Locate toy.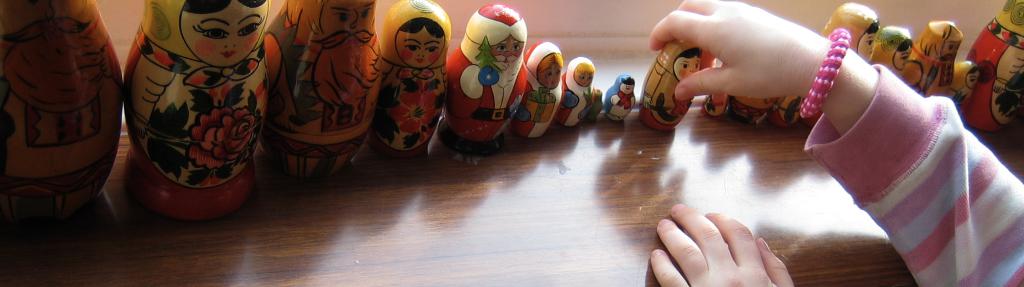
Bounding box: 122 0 278 216.
